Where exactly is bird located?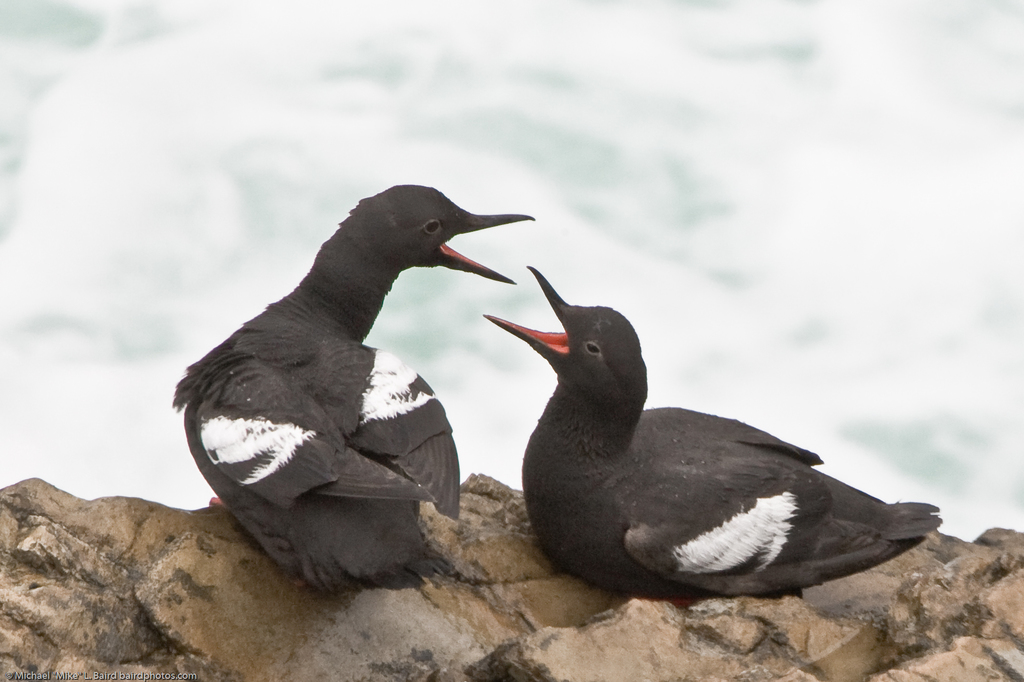
Its bounding box is 173/182/541/614.
